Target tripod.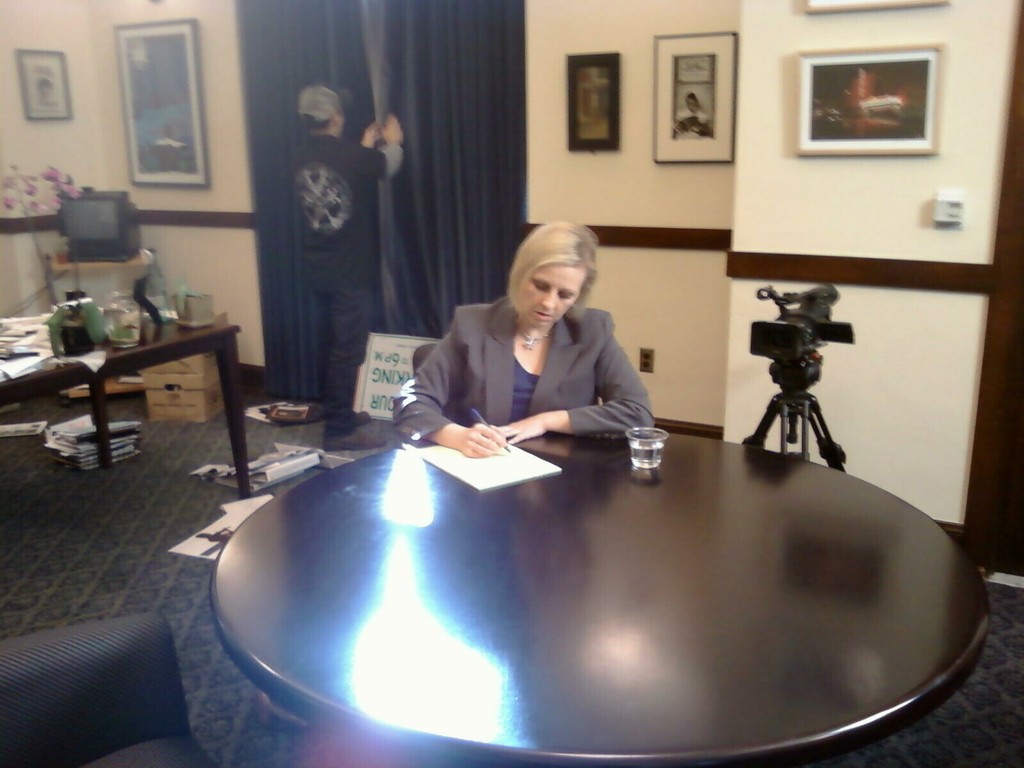
Target region: (738,385,850,469).
